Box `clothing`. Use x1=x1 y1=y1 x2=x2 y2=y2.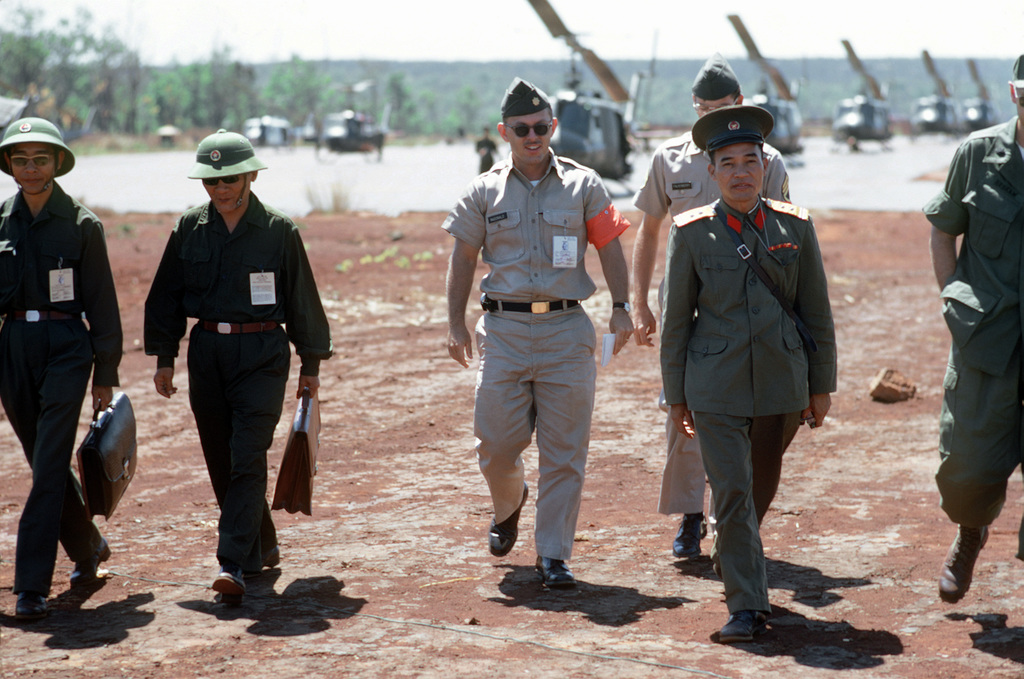
x1=628 y1=131 x2=793 y2=525.
